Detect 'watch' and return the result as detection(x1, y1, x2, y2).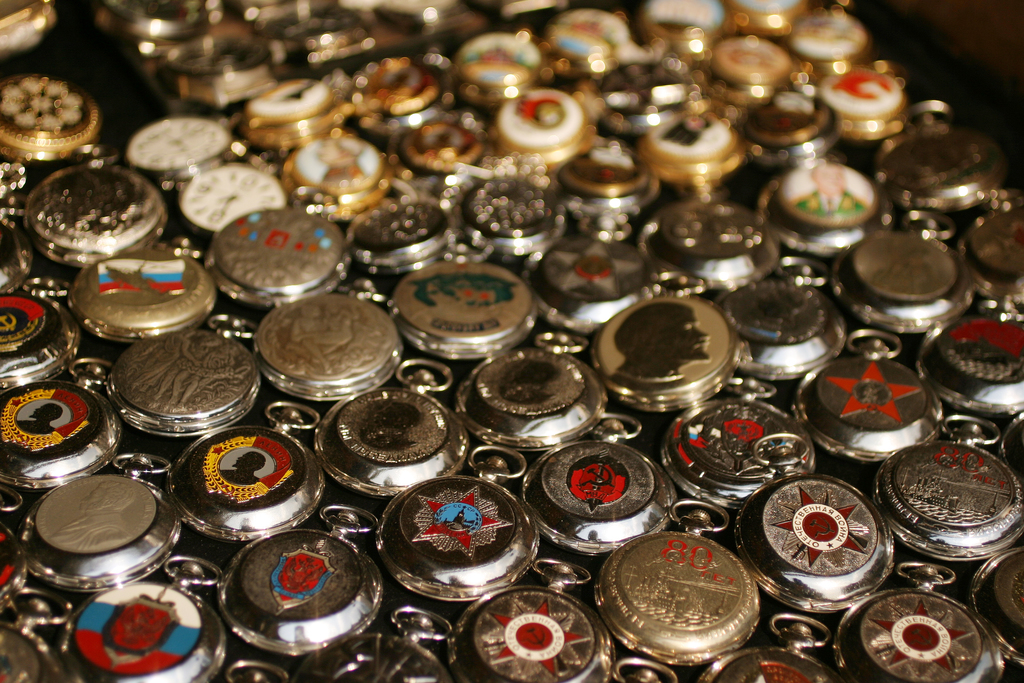
detection(636, 0, 734, 53).
